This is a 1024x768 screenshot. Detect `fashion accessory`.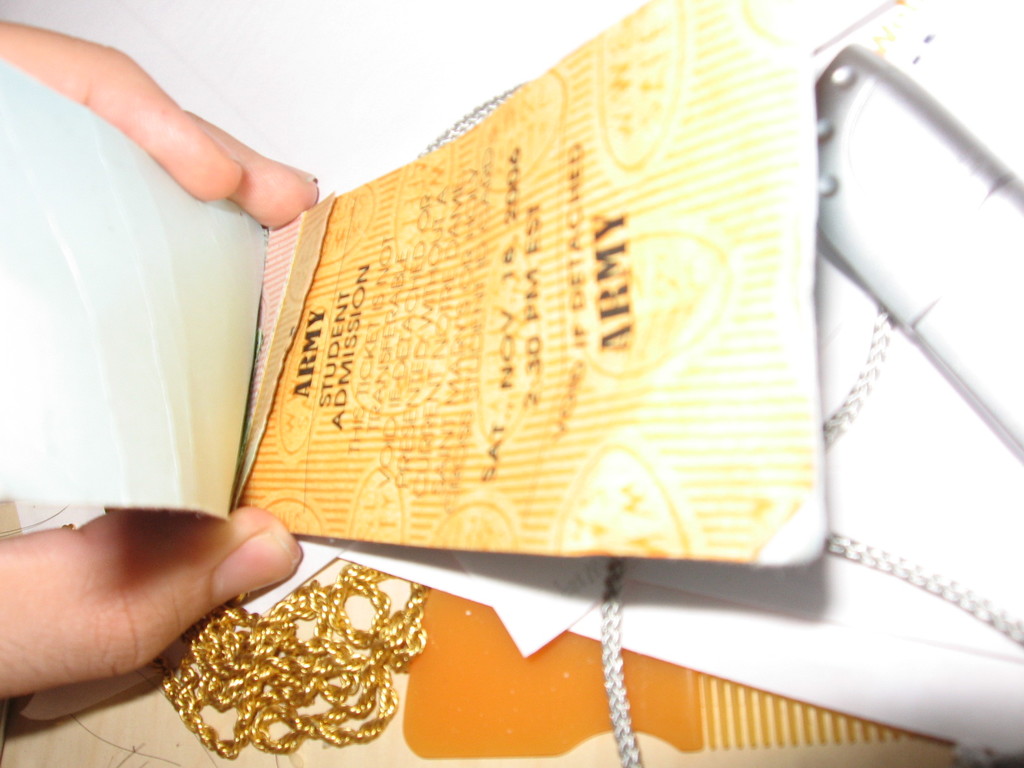
<bbox>151, 561, 430, 761</bbox>.
